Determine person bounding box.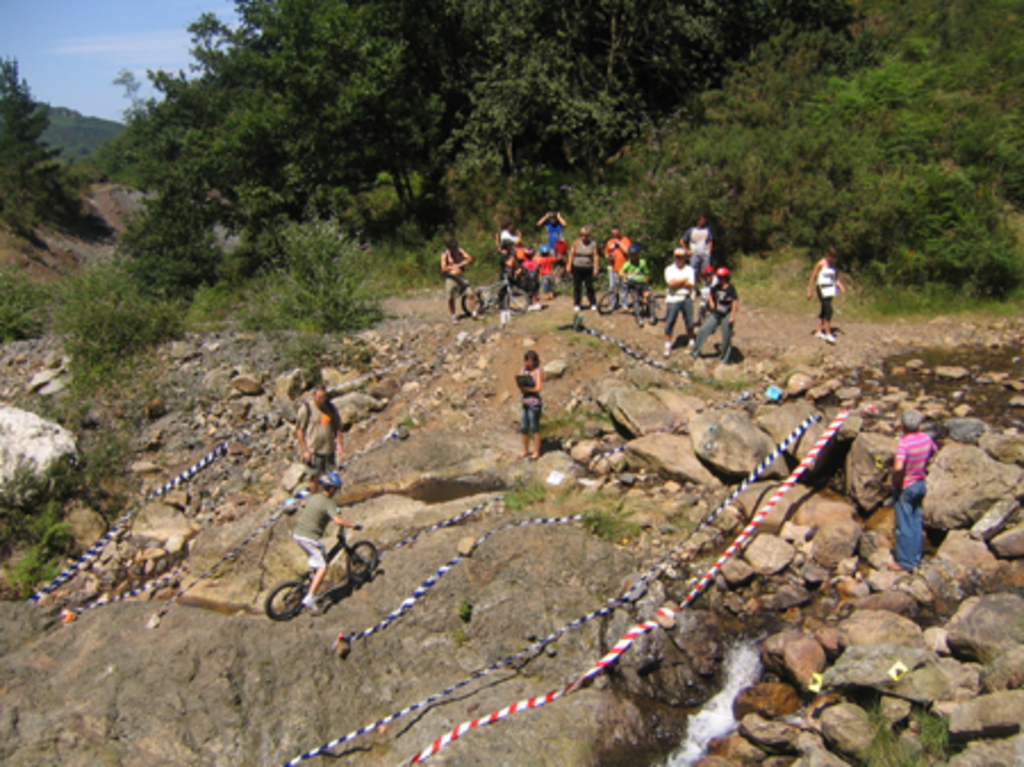
Determined: <box>801,241,844,346</box>.
